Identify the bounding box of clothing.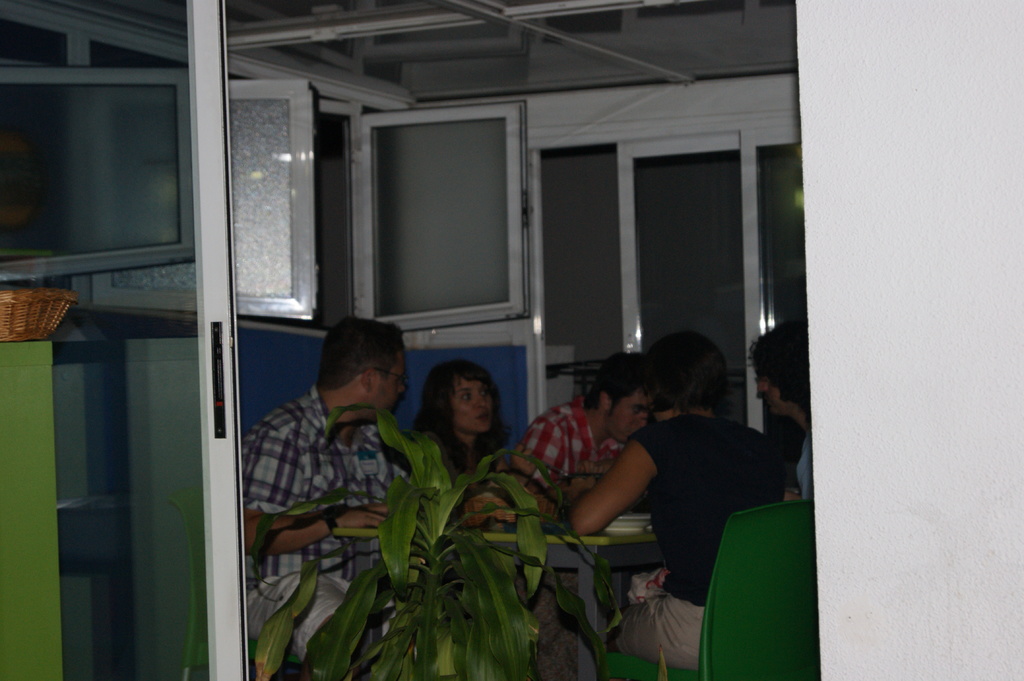
box=[243, 386, 412, 669].
